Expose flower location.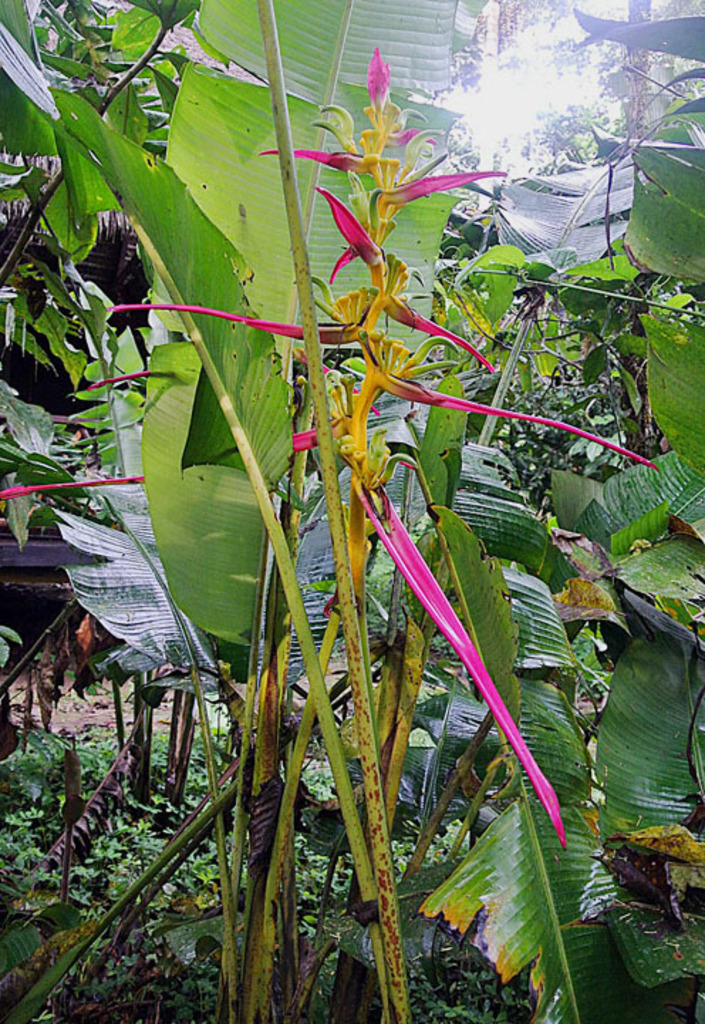
Exposed at (0,474,156,492).
